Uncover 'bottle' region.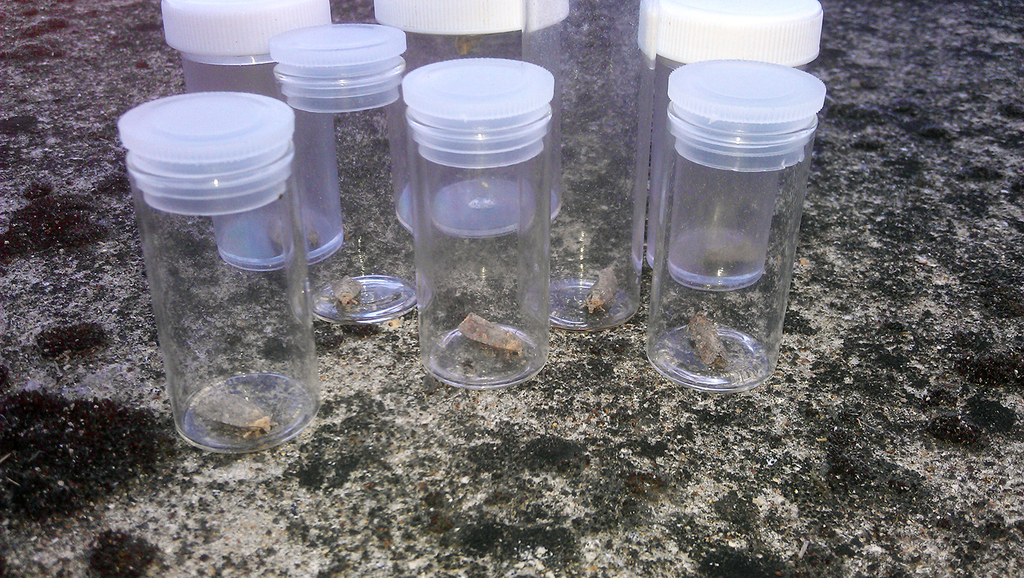
Uncovered: (x1=642, y1=56, x2=820, y2=378).
